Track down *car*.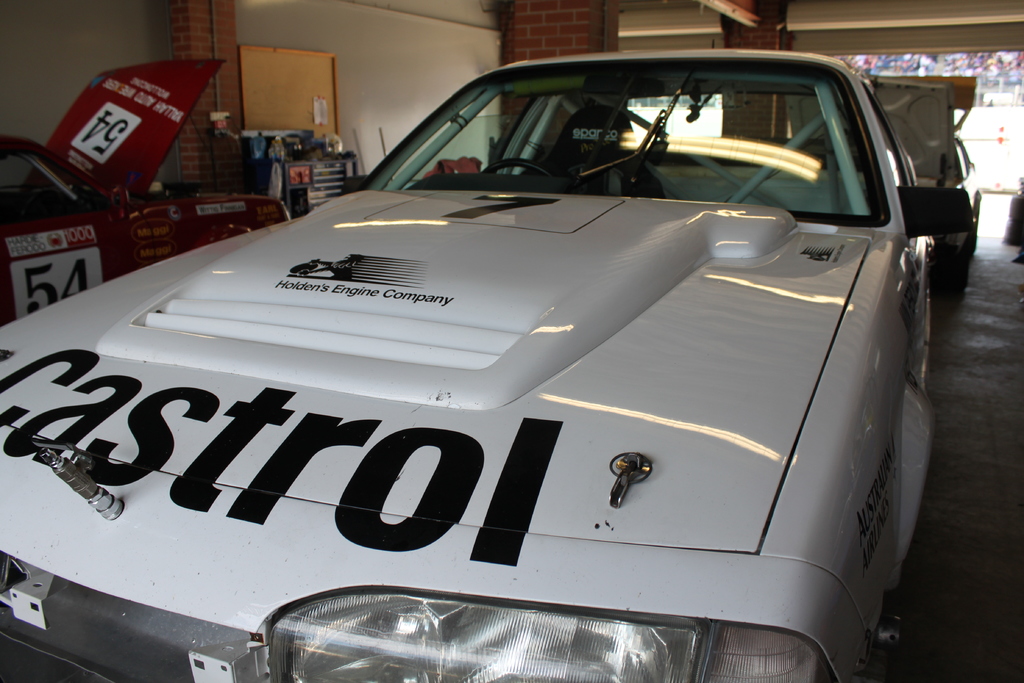
Tracked to (1,59,291,322).
